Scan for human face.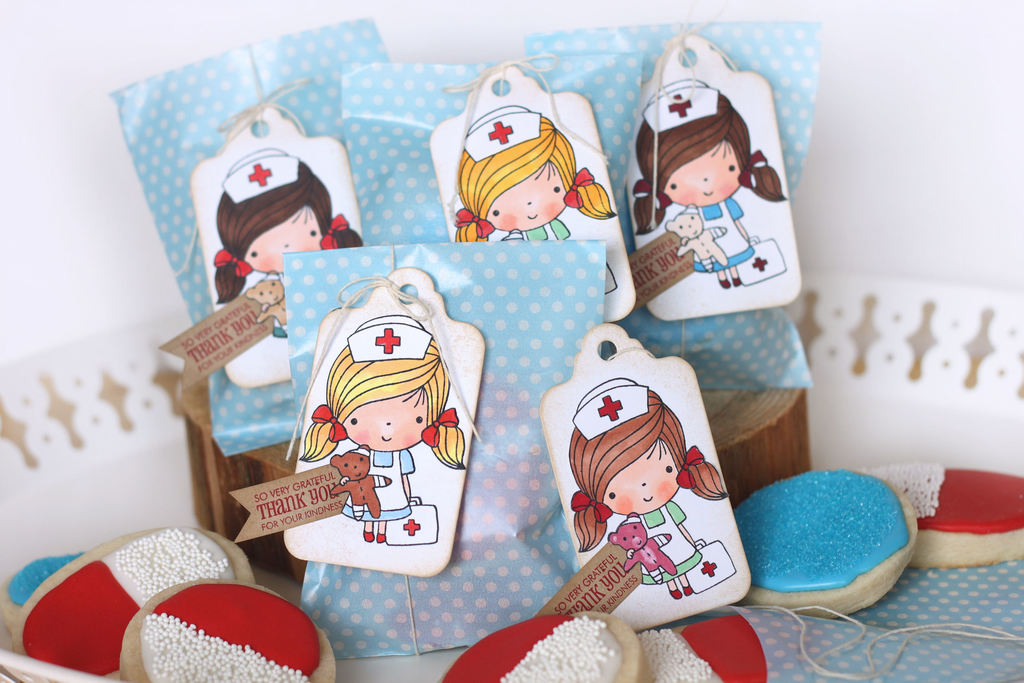
Scan result: (x1=340, y1=385, x2=433, y2=450).
